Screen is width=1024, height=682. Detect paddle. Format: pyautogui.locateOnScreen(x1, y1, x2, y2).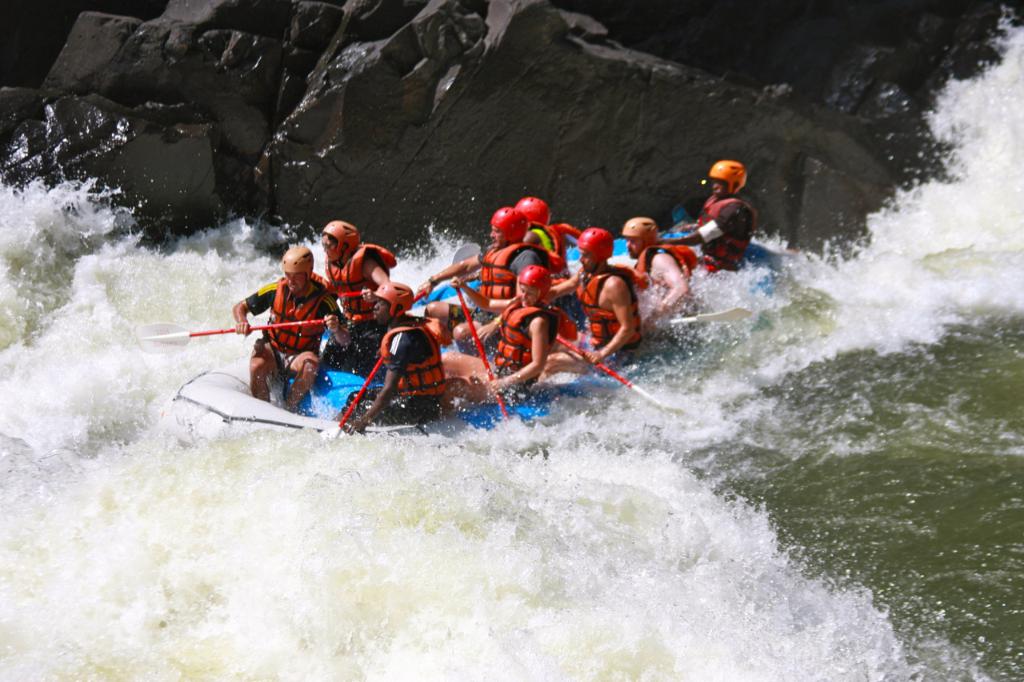
pyautogui.locateOnScreen(665, 305, 754, 322).
